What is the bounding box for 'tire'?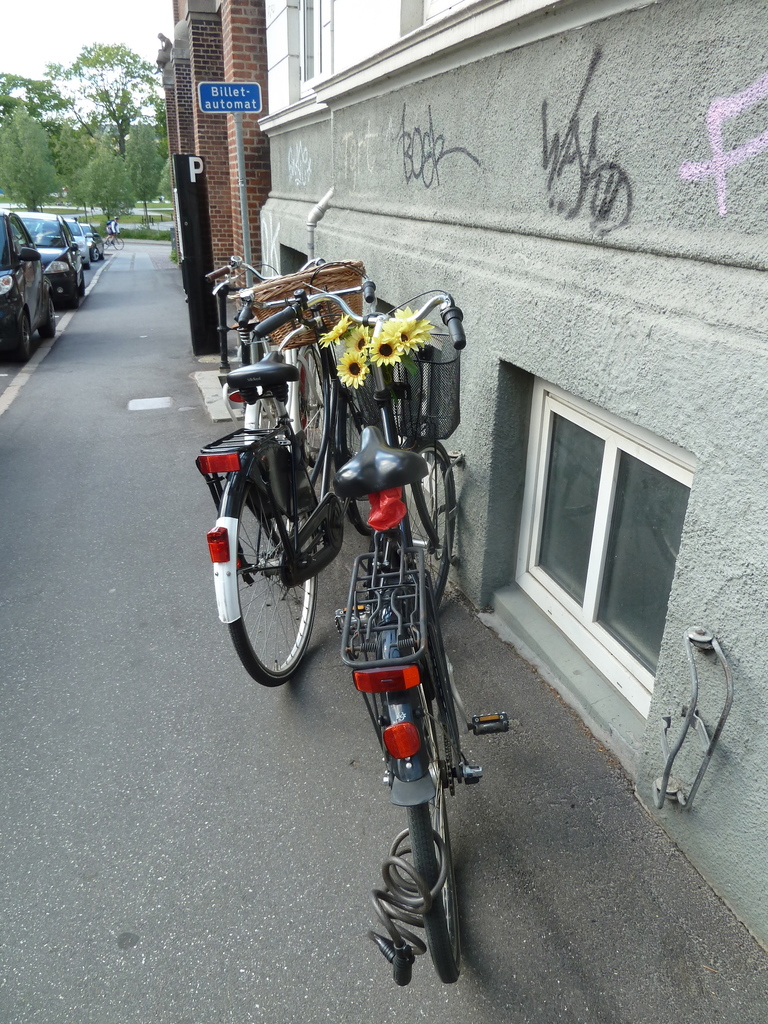
(x1=218, y1=456, x2=330, y2=691).
